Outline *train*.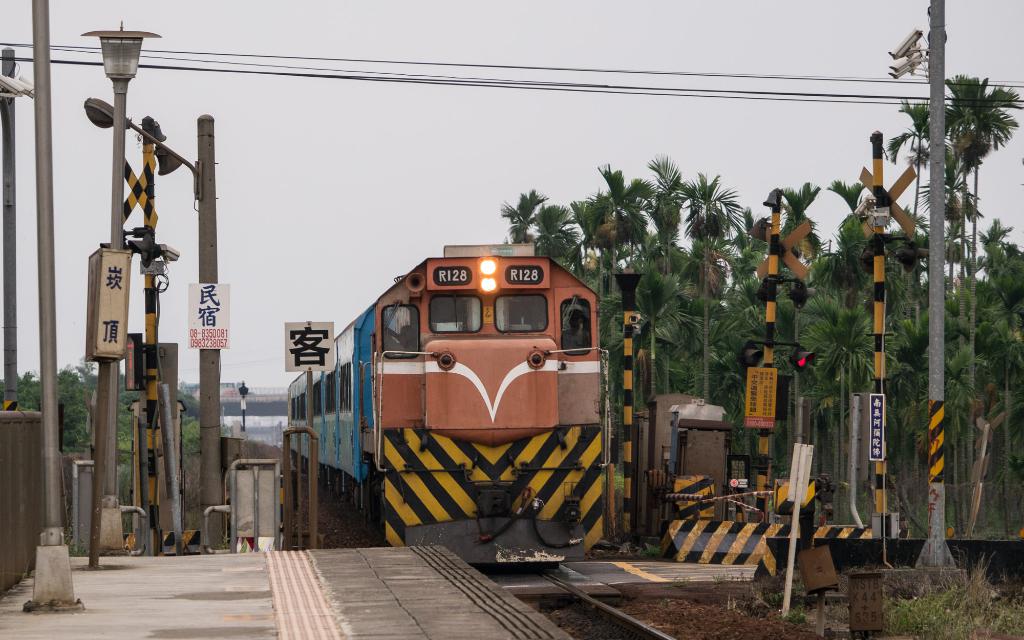
Outline: box(283, 244, 610, 560).
